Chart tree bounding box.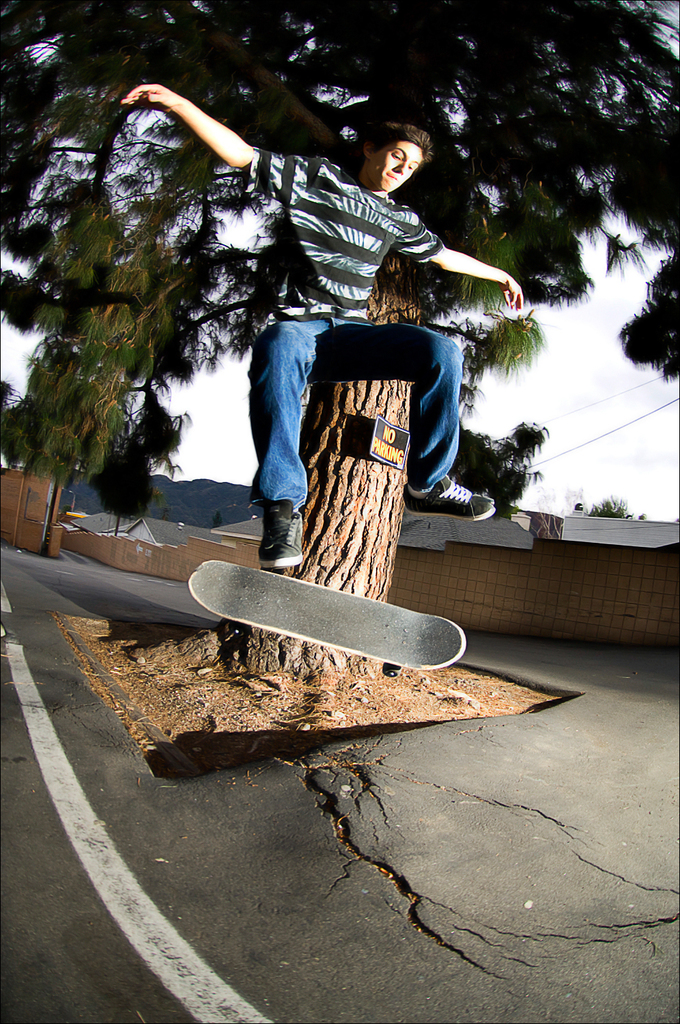
Charted: <box>3,7,677,526</box>.
